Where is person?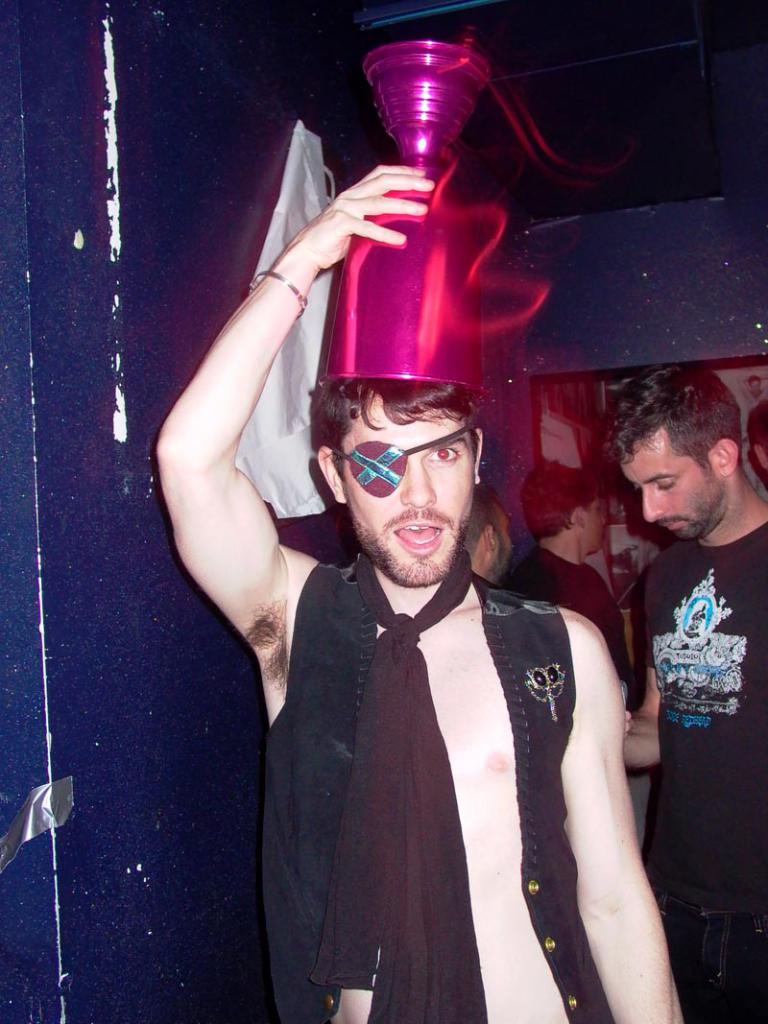
[left=618, top=360, right=767, bottom=1020].
